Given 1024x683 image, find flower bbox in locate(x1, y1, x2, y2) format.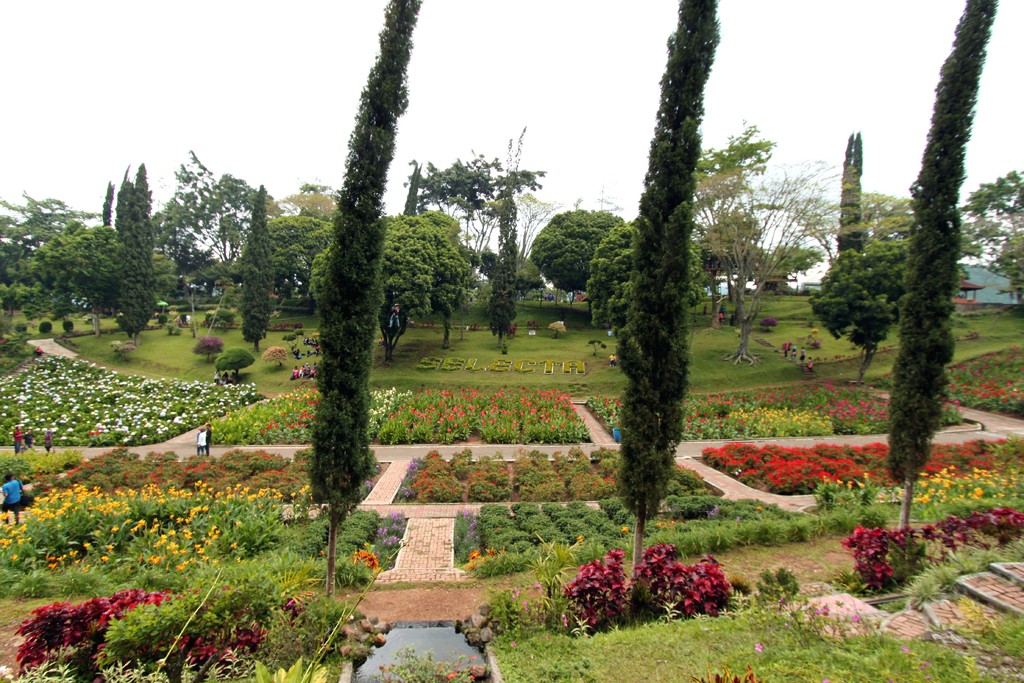
locate(529, 320, 541, 327).
